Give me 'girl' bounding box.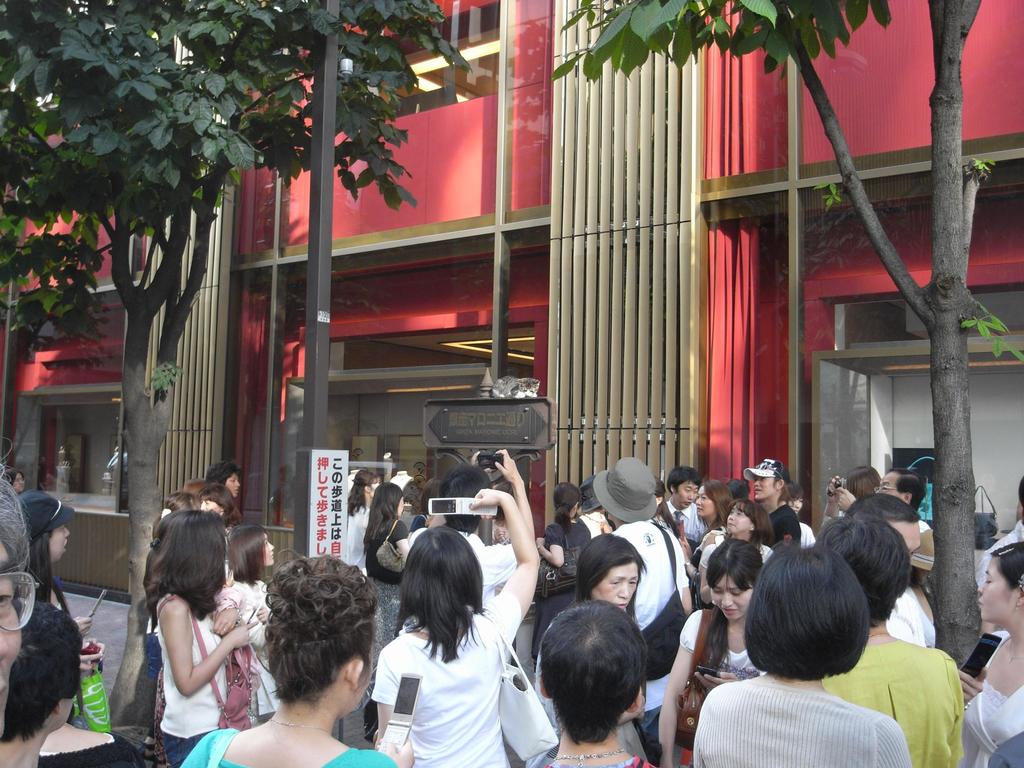
rect(373, 488, 541, 767).
